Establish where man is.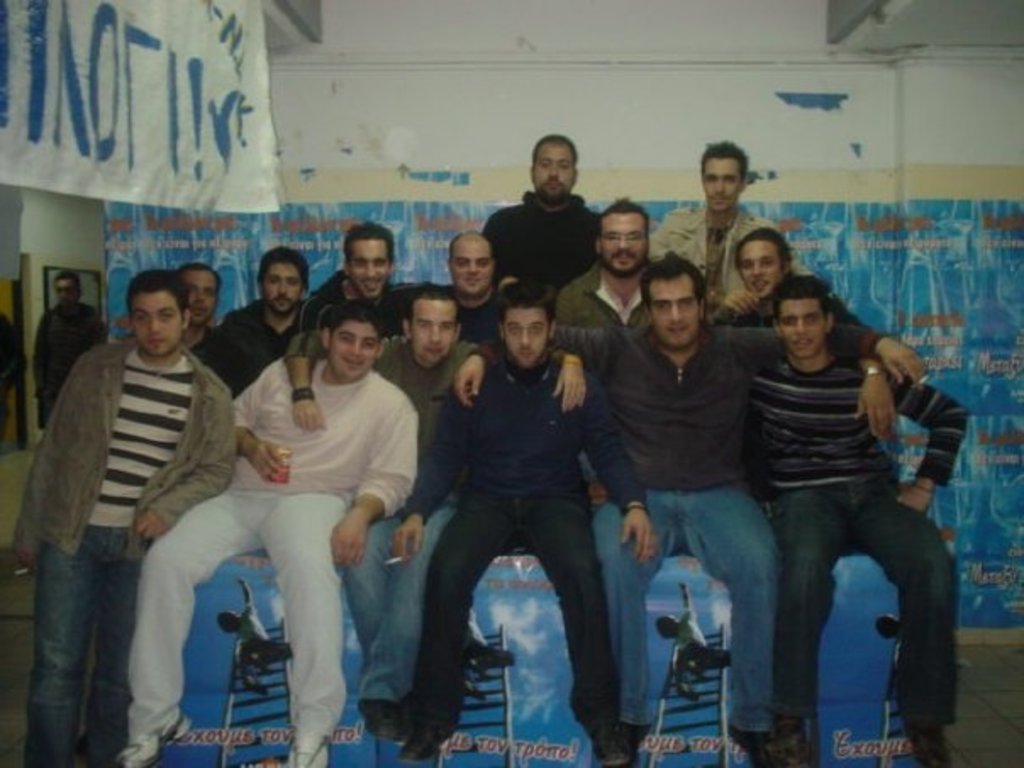
Established at 36,273,105,420.
